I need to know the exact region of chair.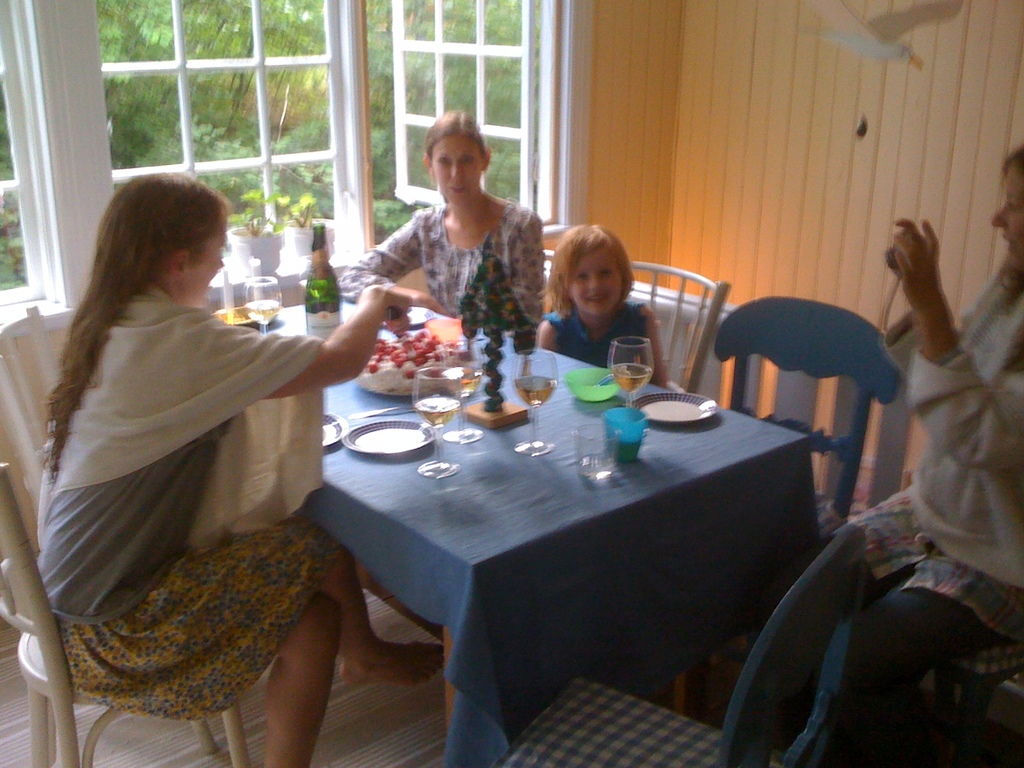
Region: [x1=493, y1=522, x2=863, y2=767].
